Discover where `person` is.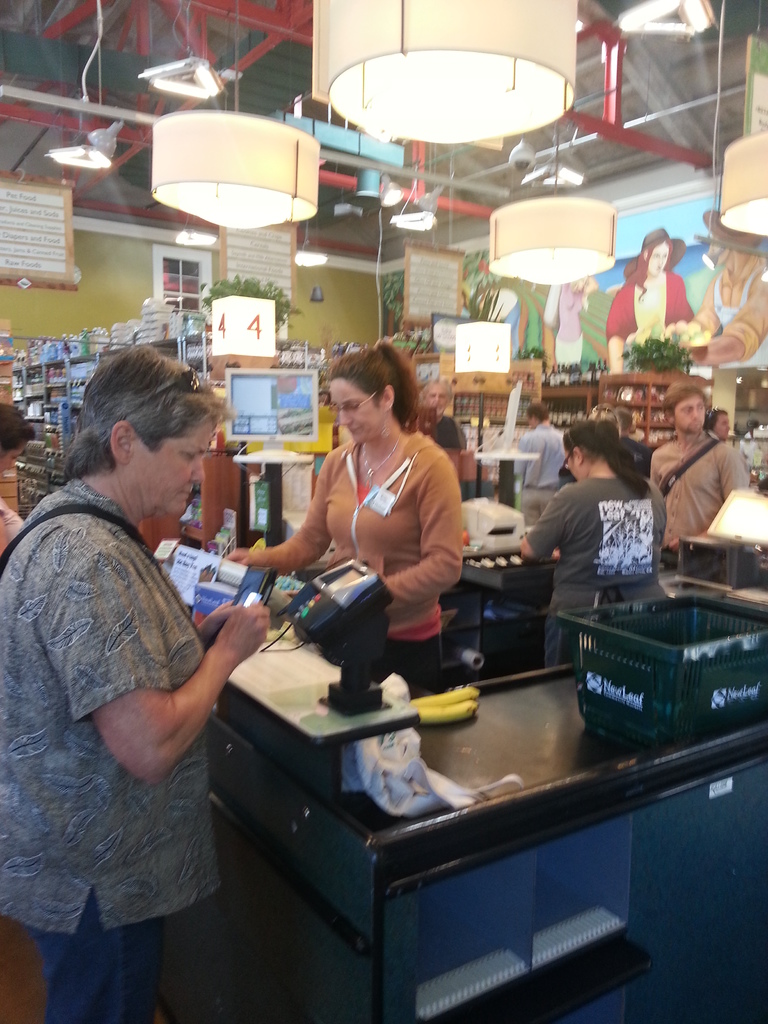
Discovered at (0,333,264,1023).
